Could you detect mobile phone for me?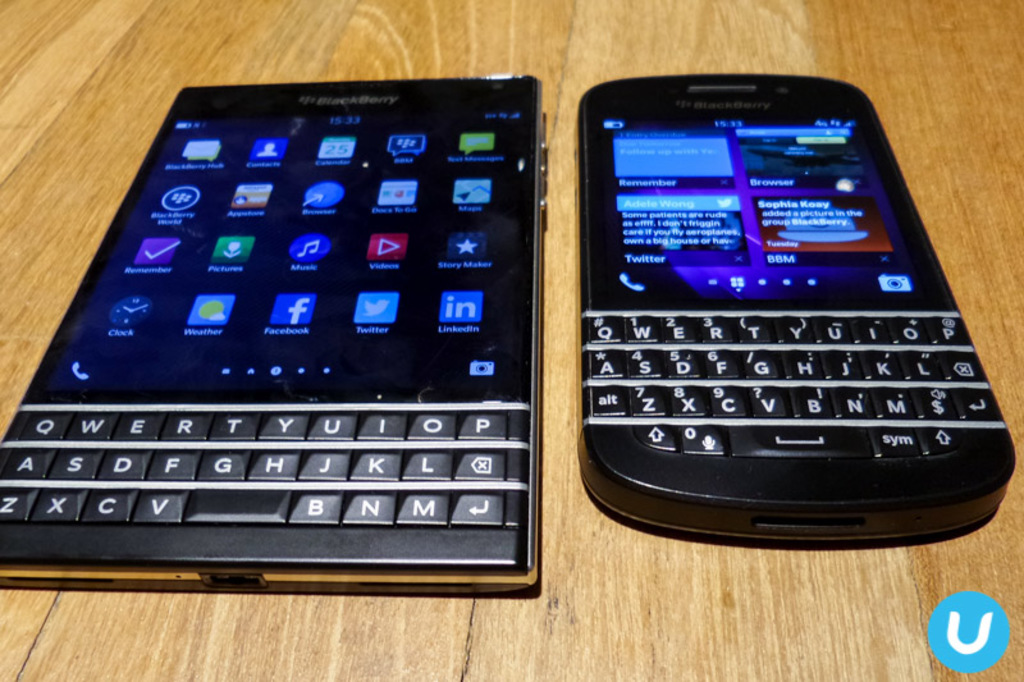
Detection result: 577 77 1016 550.
